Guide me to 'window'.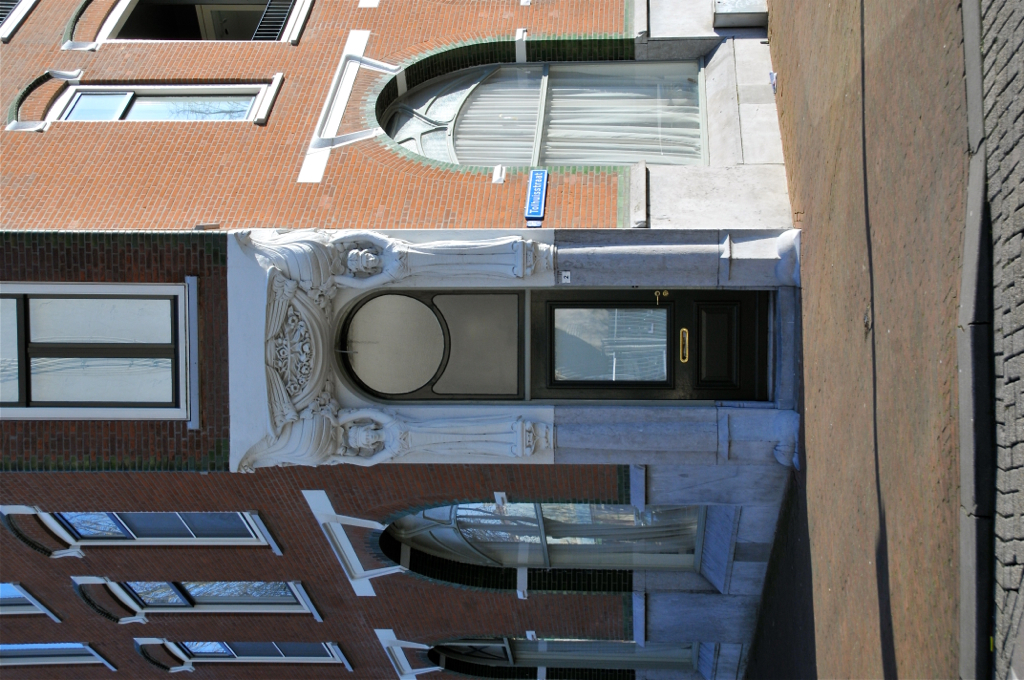
Guidance: detection(0, 279, 199, 423).
